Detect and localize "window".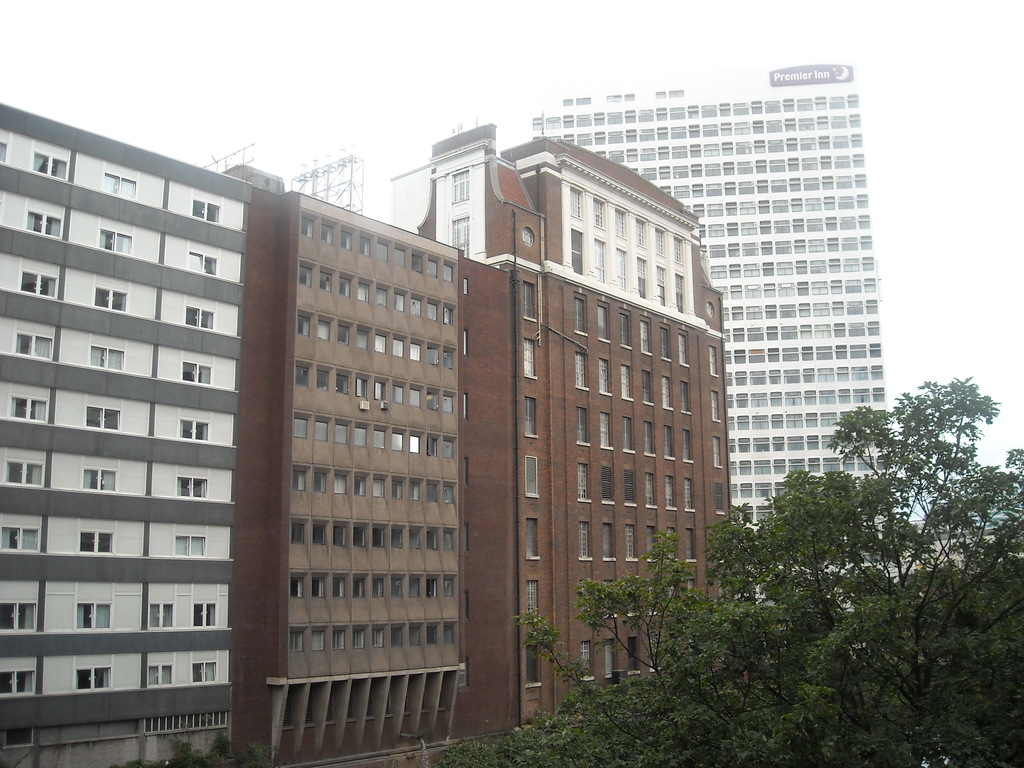
Localized at [289, 630, 303, 653].
